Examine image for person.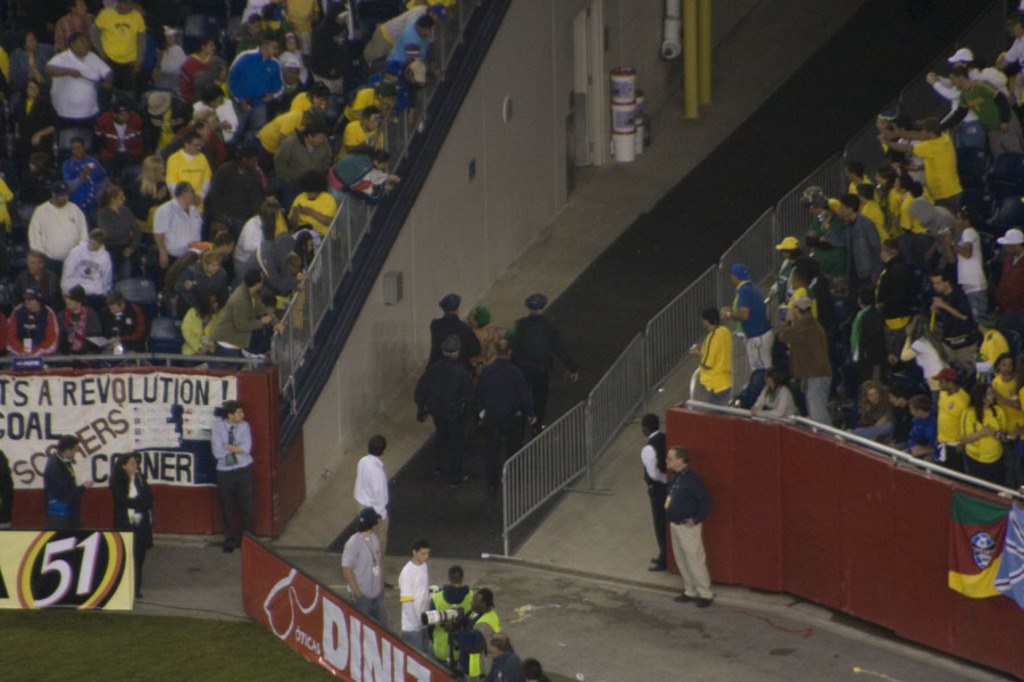
Examination result: region(208, 397, 261, 556).
